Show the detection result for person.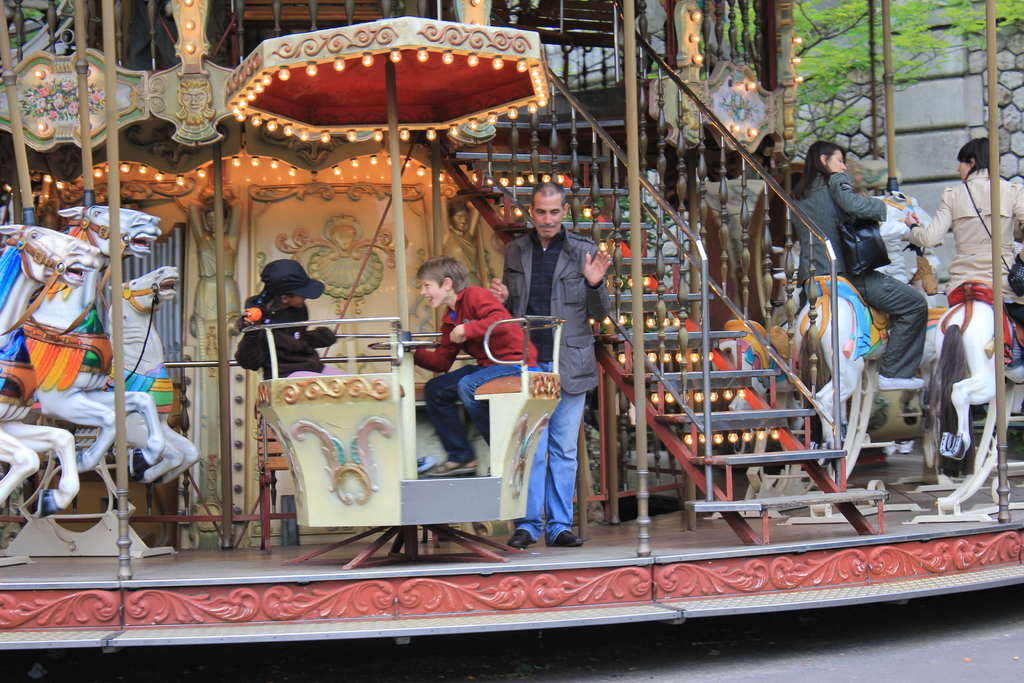
(x1=488, y1=173, x2=616, y2=551).
